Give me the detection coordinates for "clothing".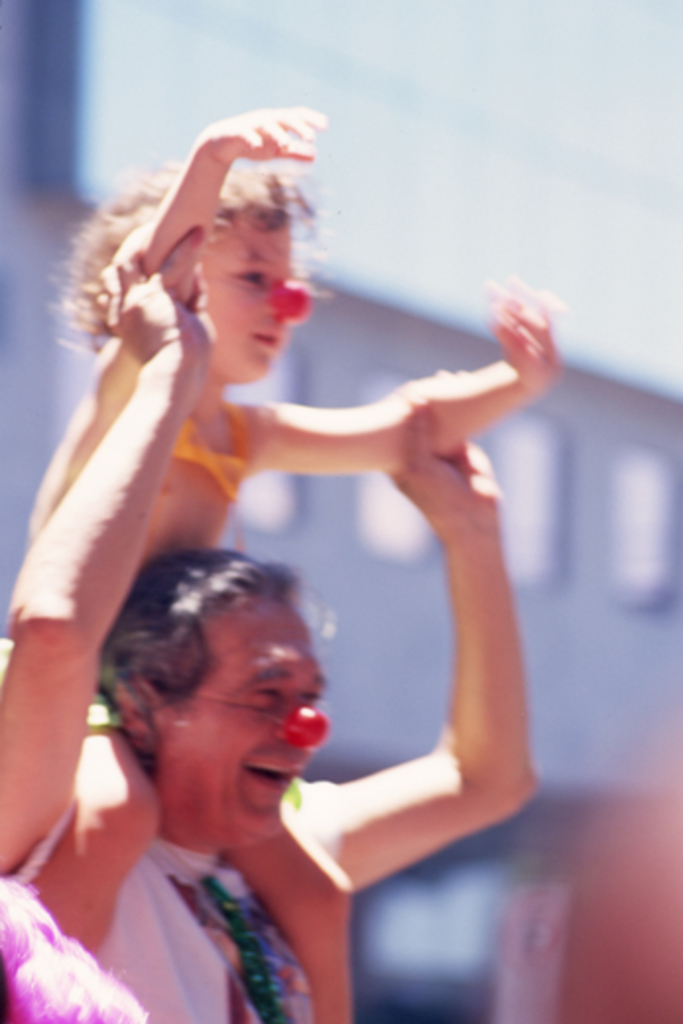
crop(94, 833, 319, 1022).
